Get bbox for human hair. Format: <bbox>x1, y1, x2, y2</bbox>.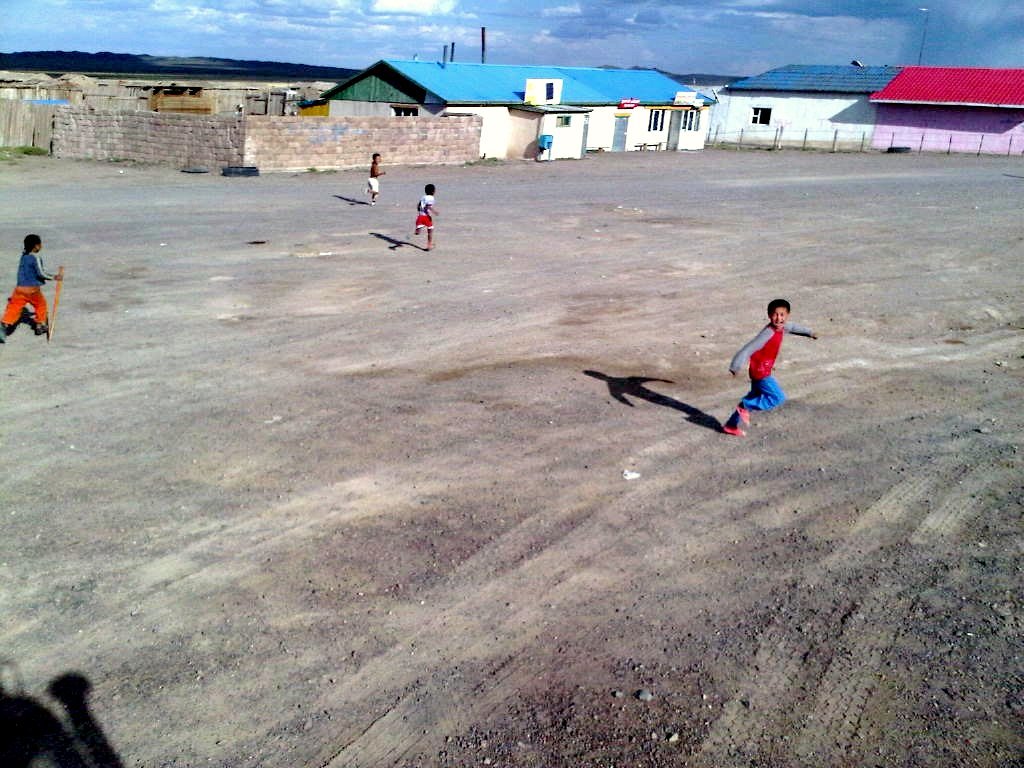
<bbox>766, 299, 791, 317</bbox>.
